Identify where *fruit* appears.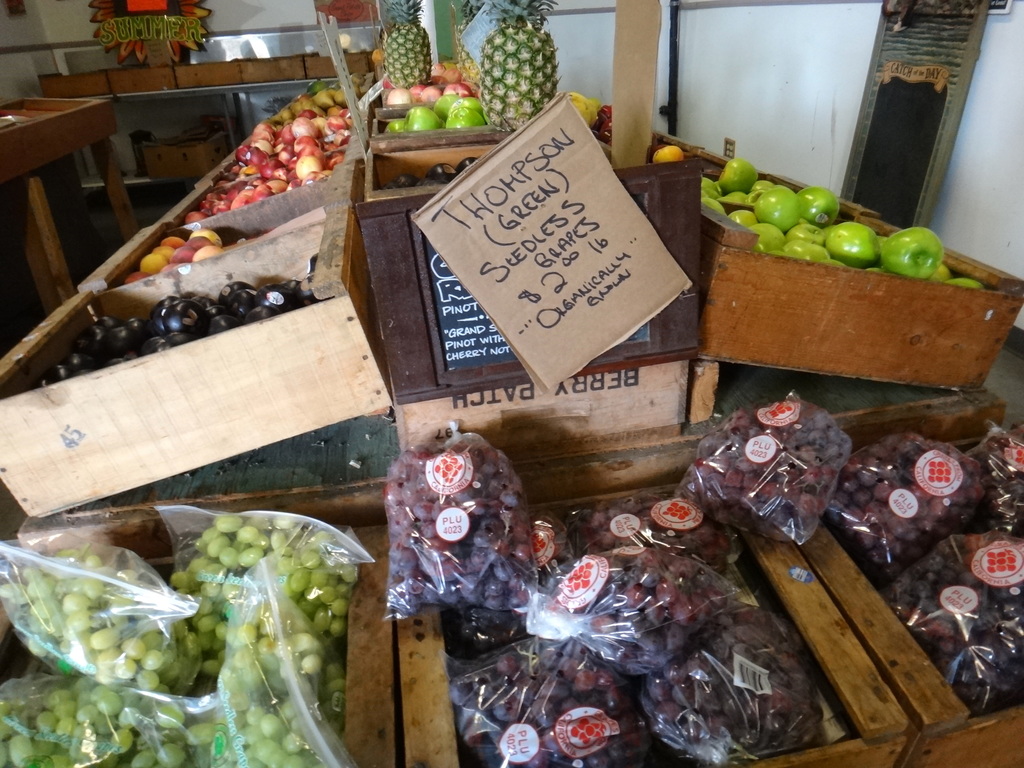
Appears at bbox=(762, 174, 888, 264).
